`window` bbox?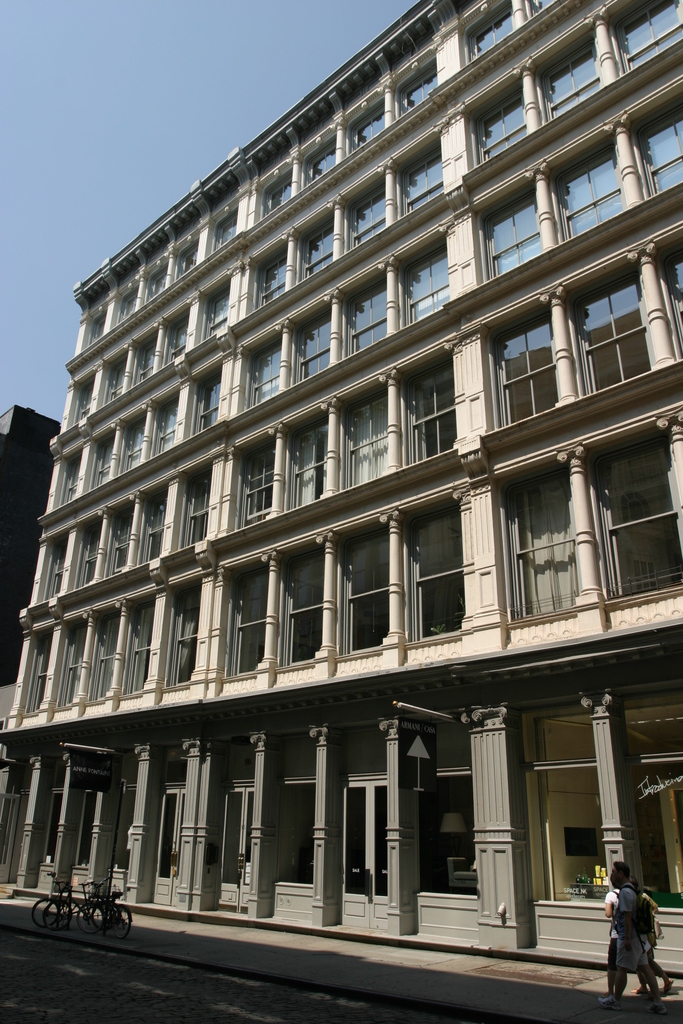
crop(32, 533, 74, 601)
